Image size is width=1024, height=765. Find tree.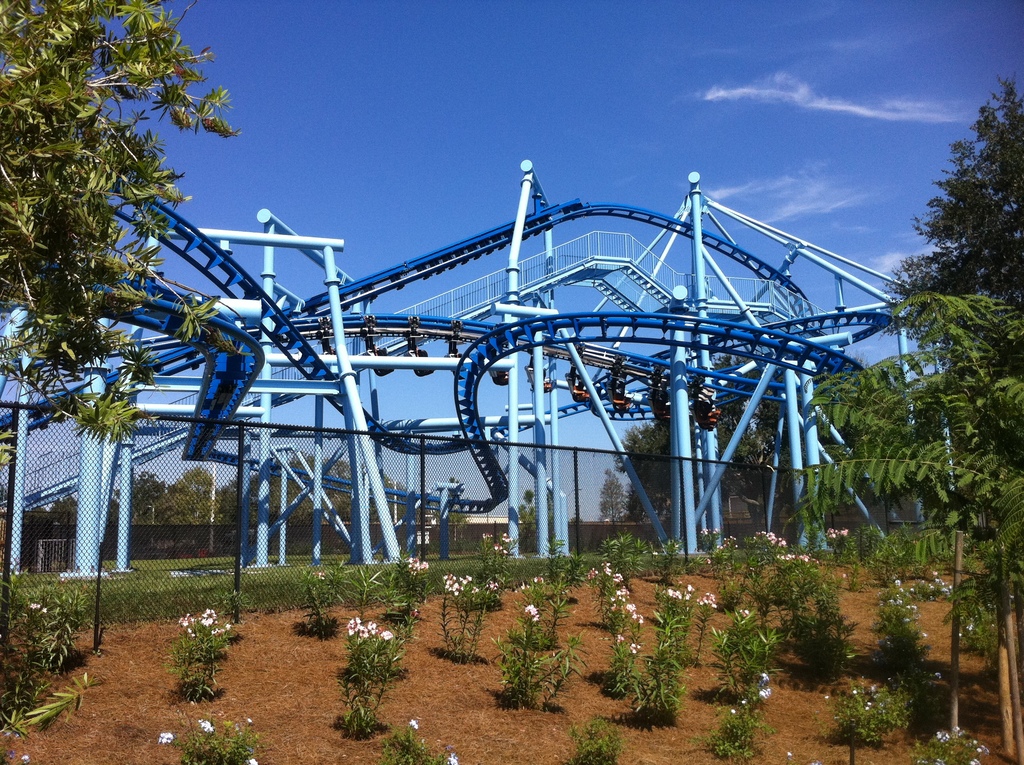
locate(0, 0, 245, 494).
